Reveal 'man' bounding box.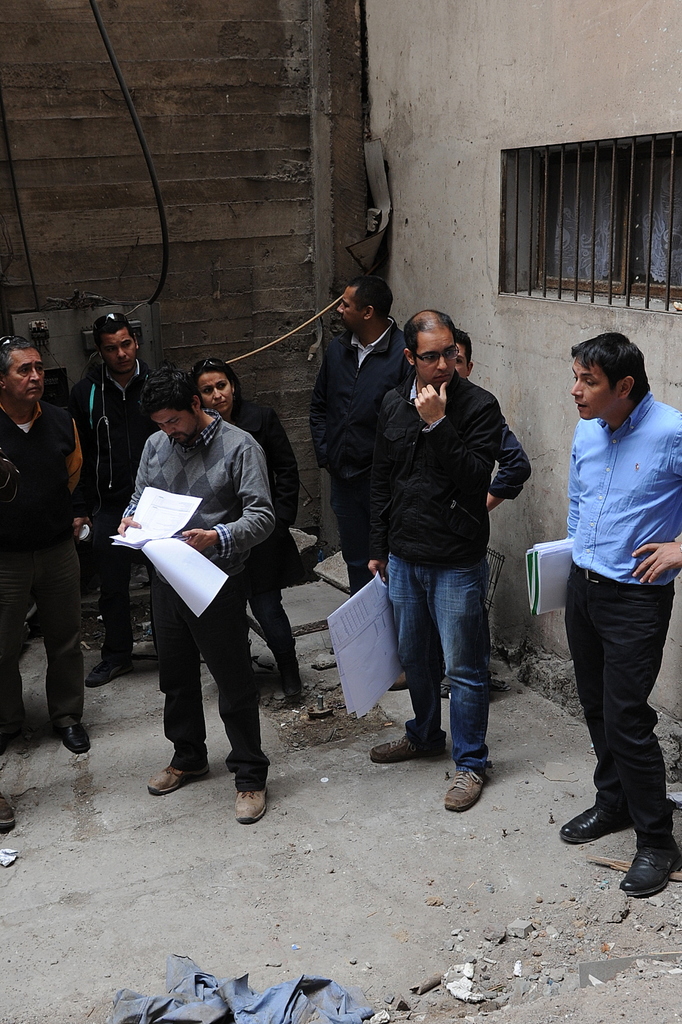
Revealed: select_region(70, 312, 174, 685).
